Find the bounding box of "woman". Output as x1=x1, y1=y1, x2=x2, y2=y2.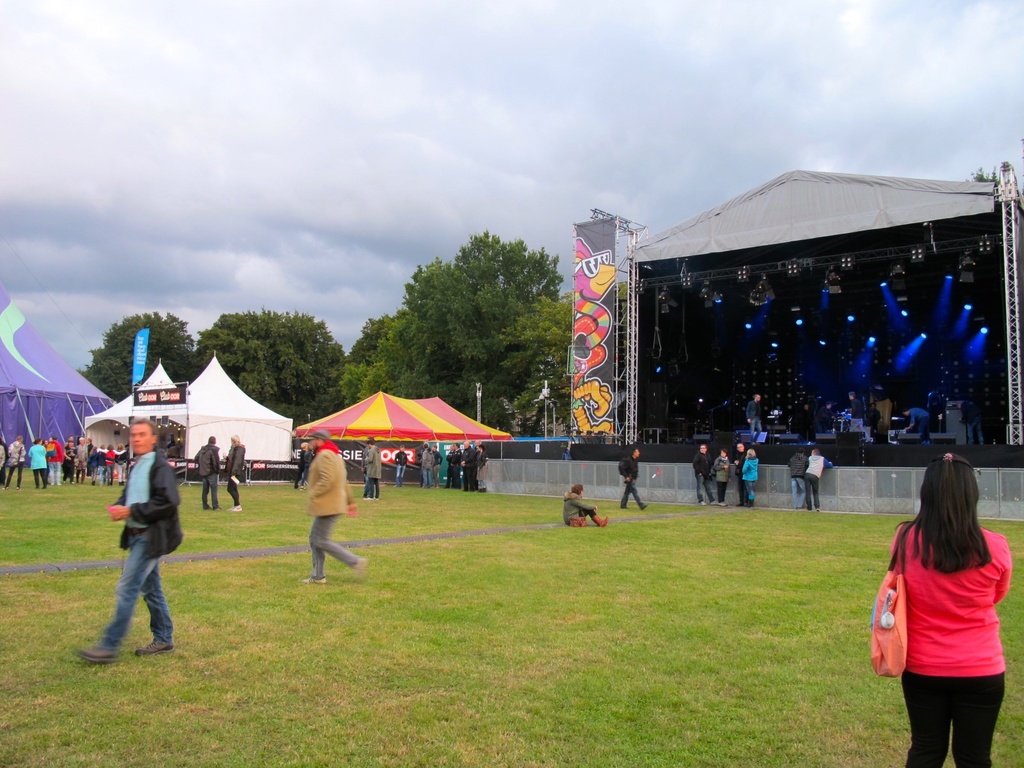
x1=739, y1=450, x2=759, y2=508.
